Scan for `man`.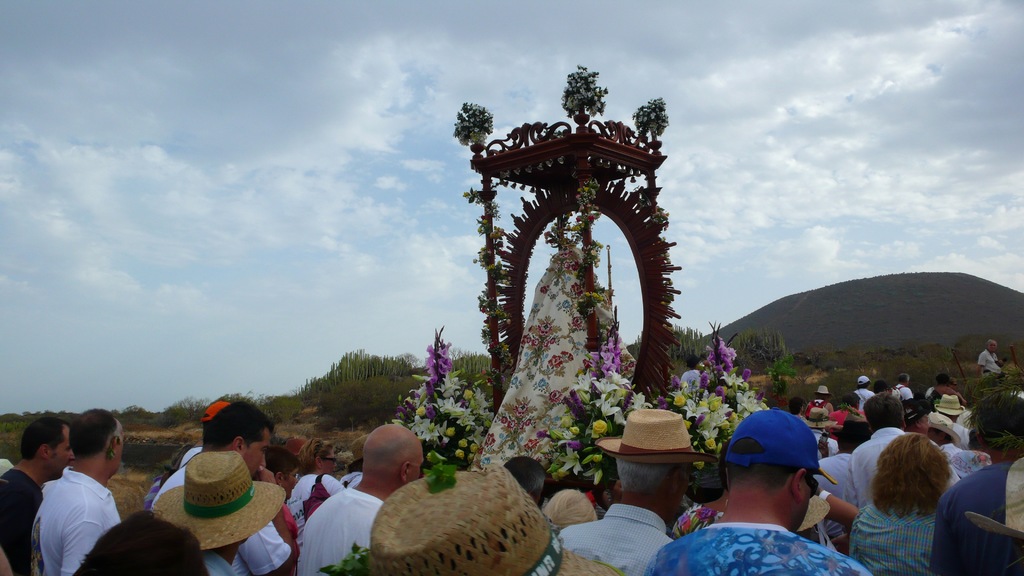
Scan result: <bbox>977, 338, 1001, 373</bbox>.
